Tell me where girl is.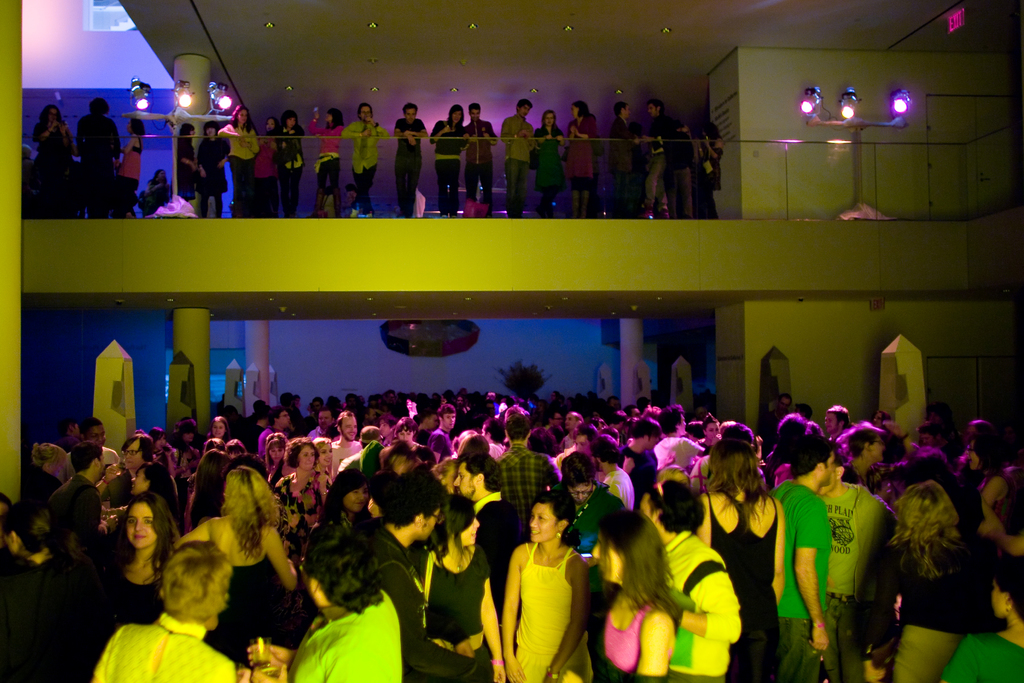
girl is at bbox=[195, 120, 229, 222].
